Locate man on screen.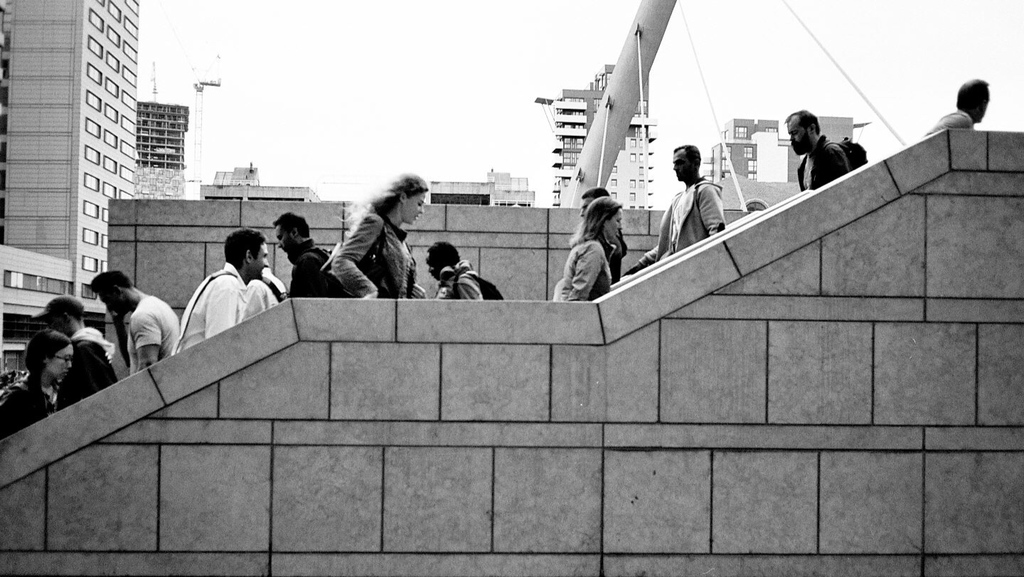
On screen at (x1=786, y1=111, x2=874, y2=194).
